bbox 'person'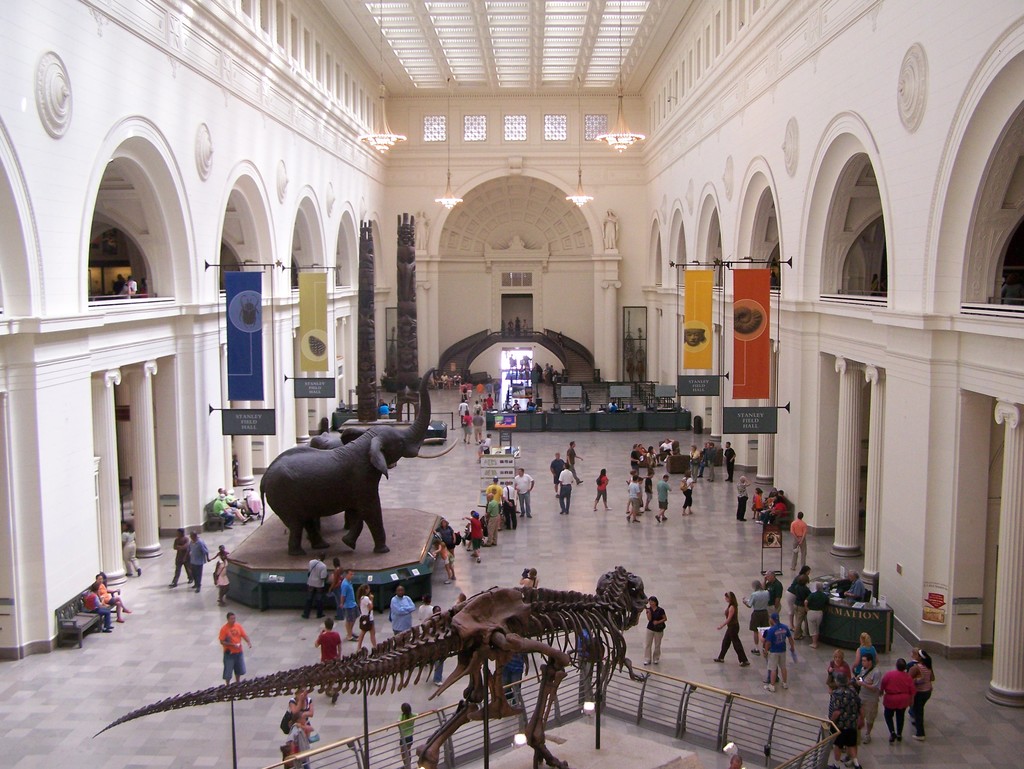
(841,568,865,600)
